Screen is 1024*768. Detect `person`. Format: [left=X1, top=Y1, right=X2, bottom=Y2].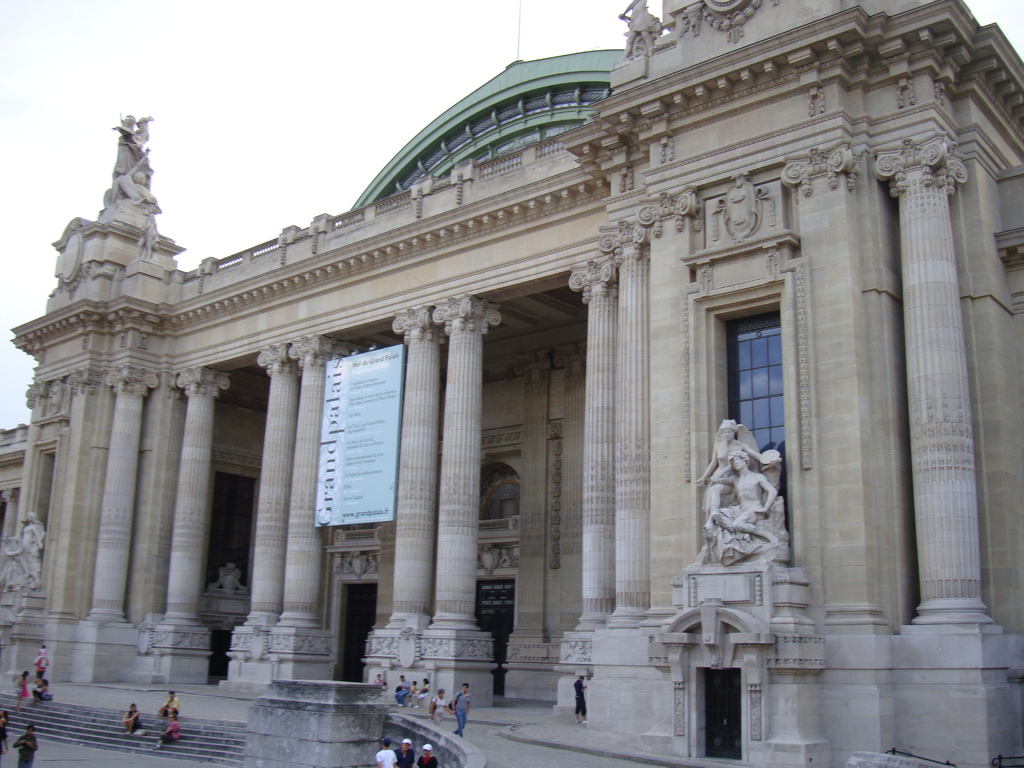
[left=419, top=746, right=435, bottom=767].
